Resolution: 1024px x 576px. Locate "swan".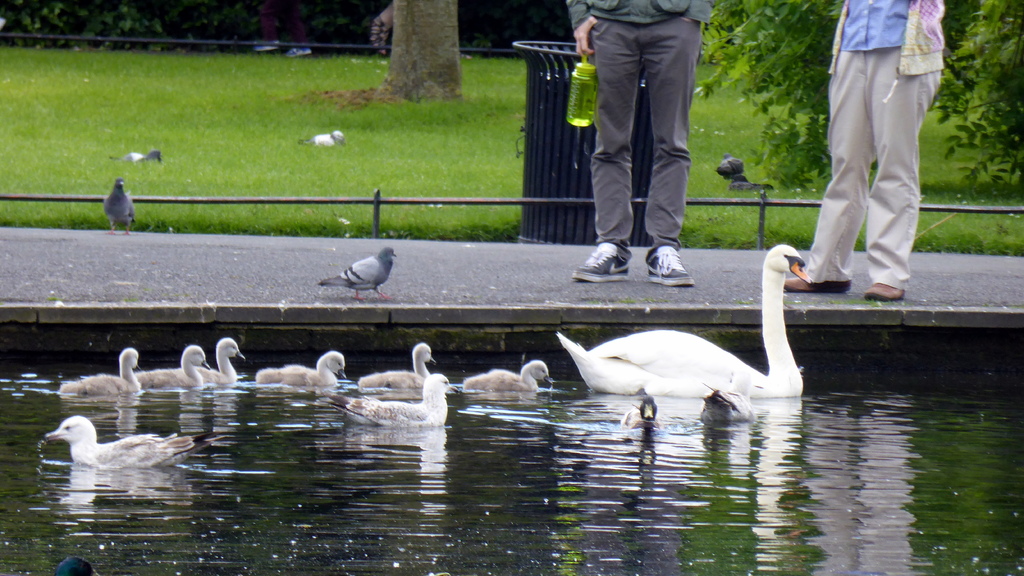
bbox(463, 358, 552, 387).
